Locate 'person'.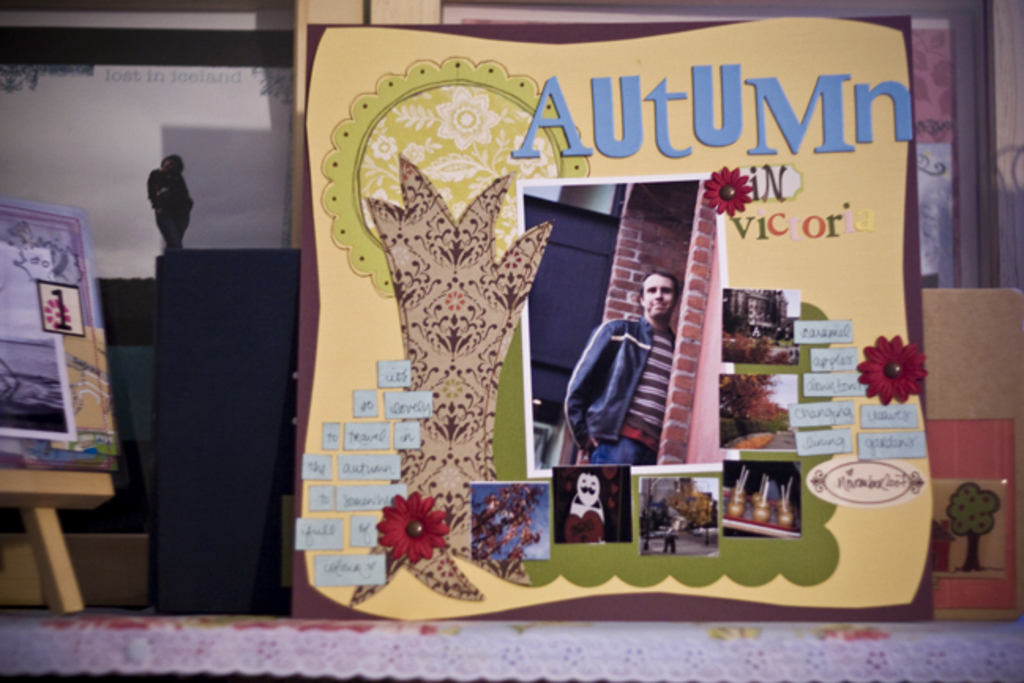
Bounding box: (left=568, top=262, right=686, bottom=497).
